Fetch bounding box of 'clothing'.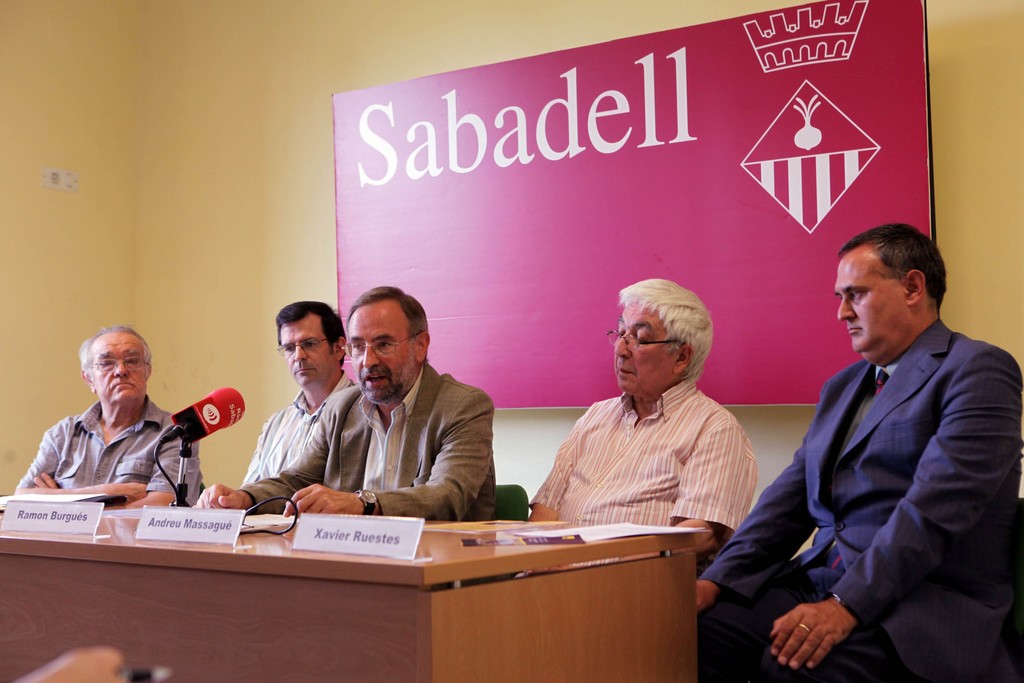
Bbox: [x1=237, y1=366, x2=342, y2=501].
